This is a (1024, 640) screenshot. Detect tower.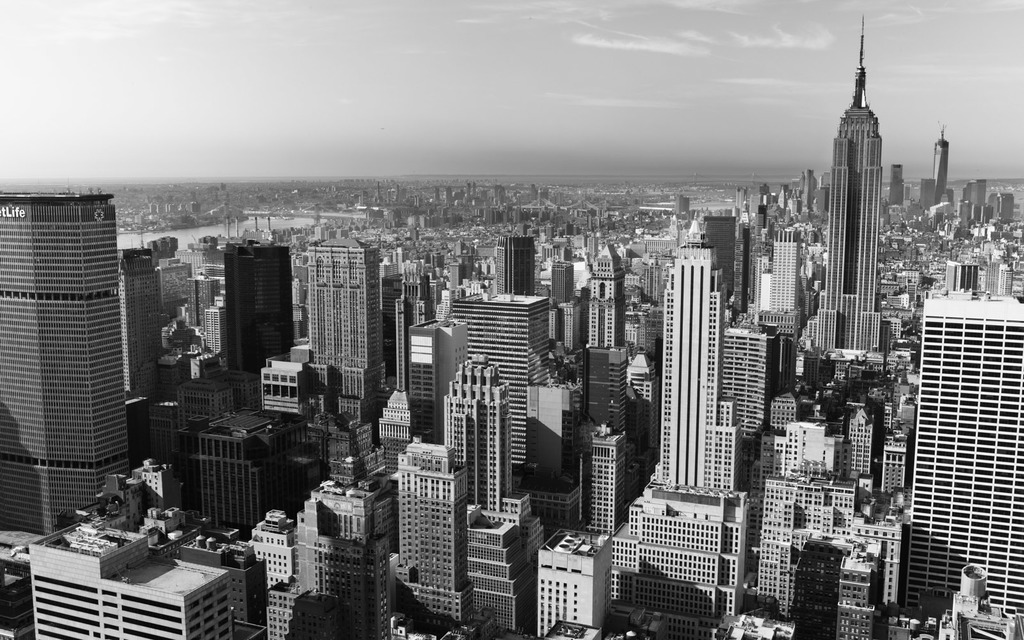
BBox(893, 168, 902, 196).
